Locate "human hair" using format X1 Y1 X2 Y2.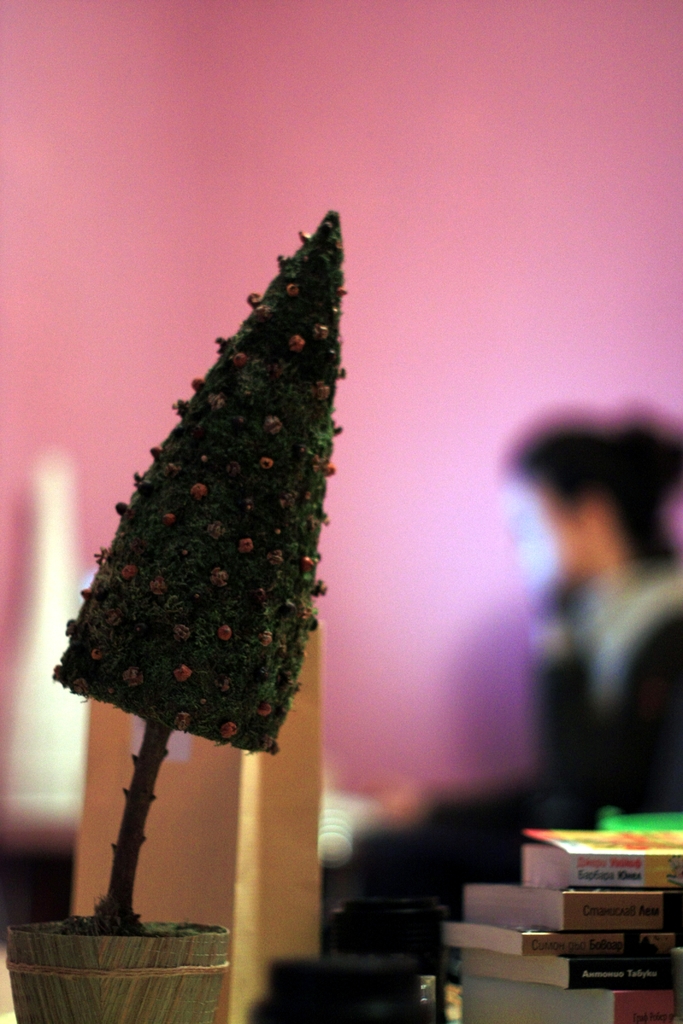
506 415 682 565.
